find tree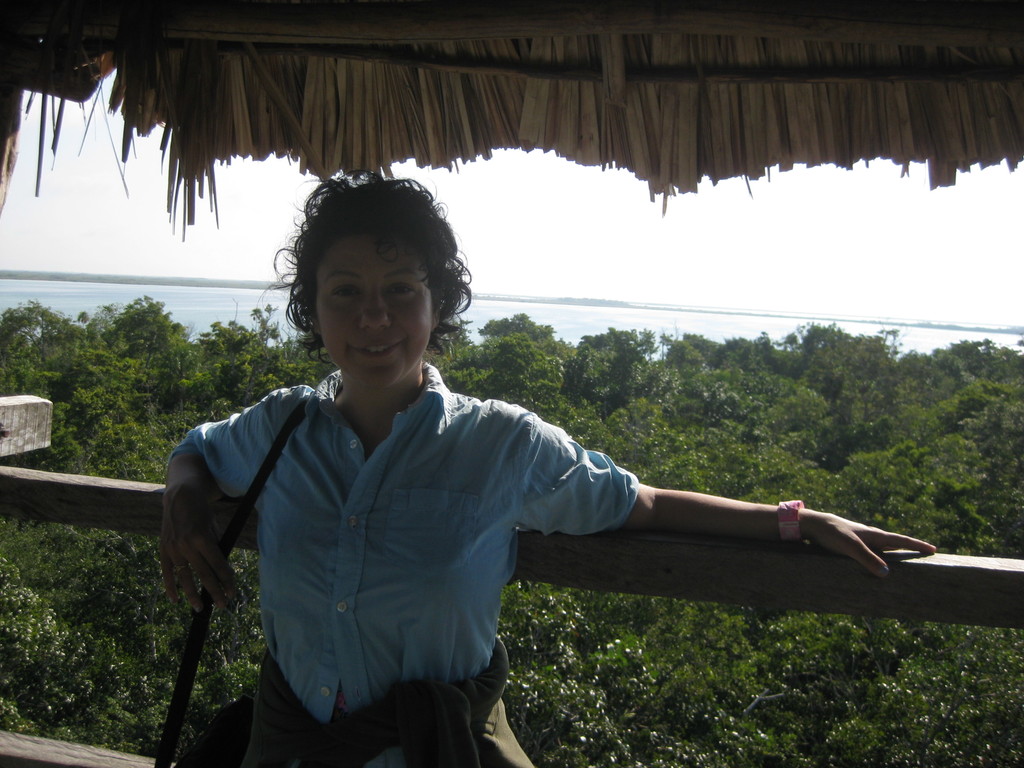
<bbox>0, 311, 1023, 767</bbox>
